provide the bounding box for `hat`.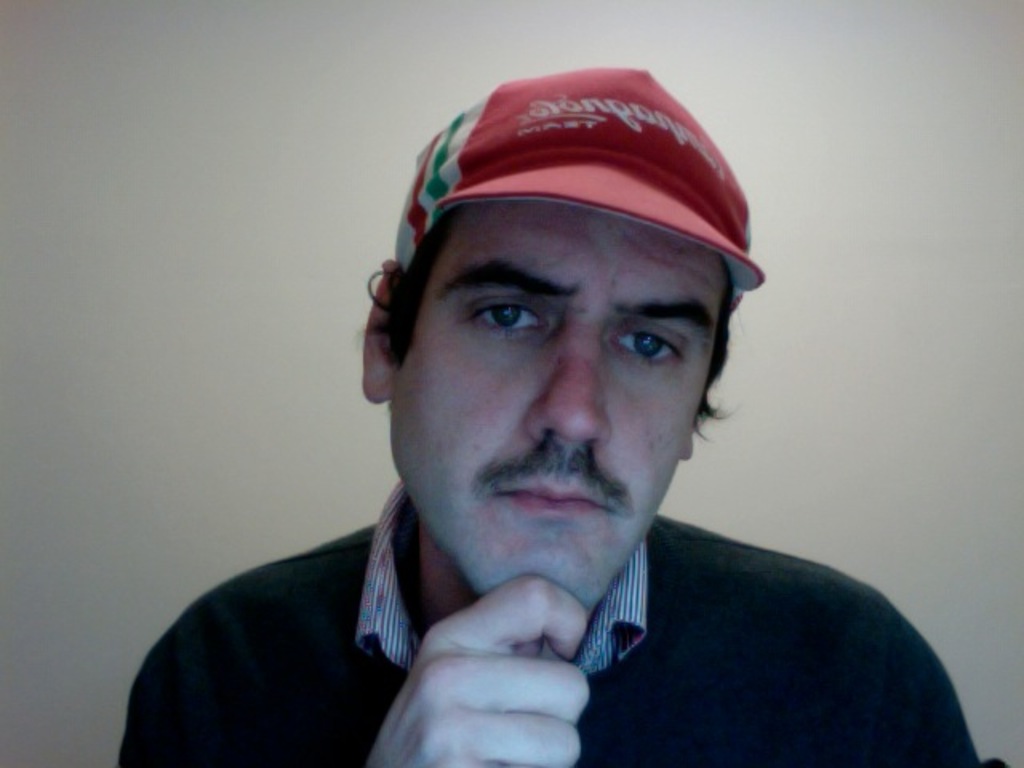
[389,64,763,320].
